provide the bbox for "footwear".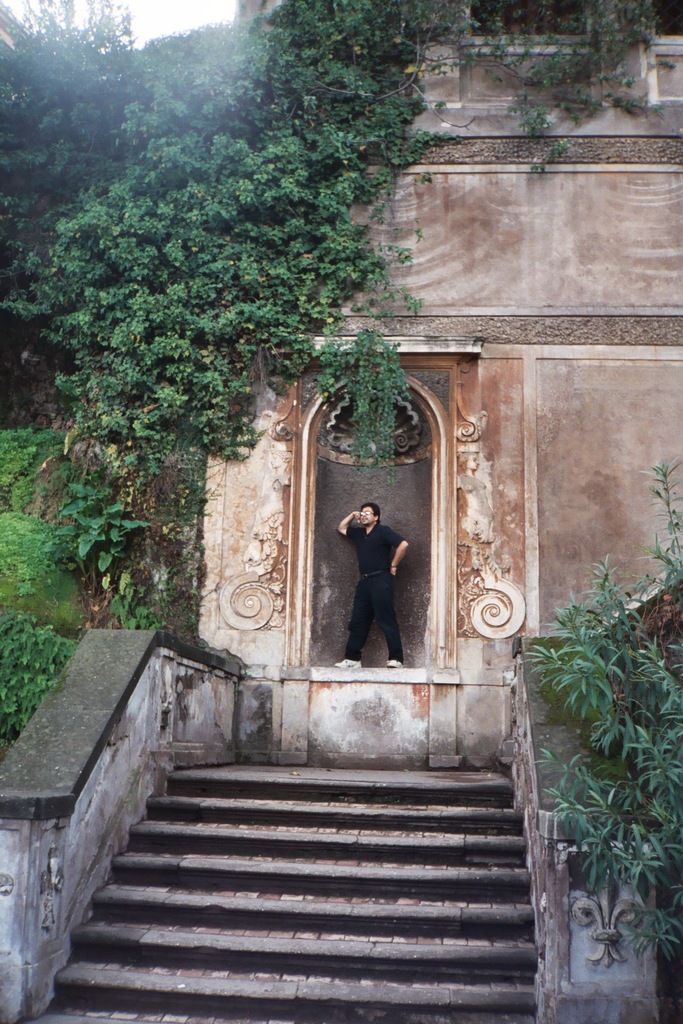
detection(331, 659, 361, 665).
